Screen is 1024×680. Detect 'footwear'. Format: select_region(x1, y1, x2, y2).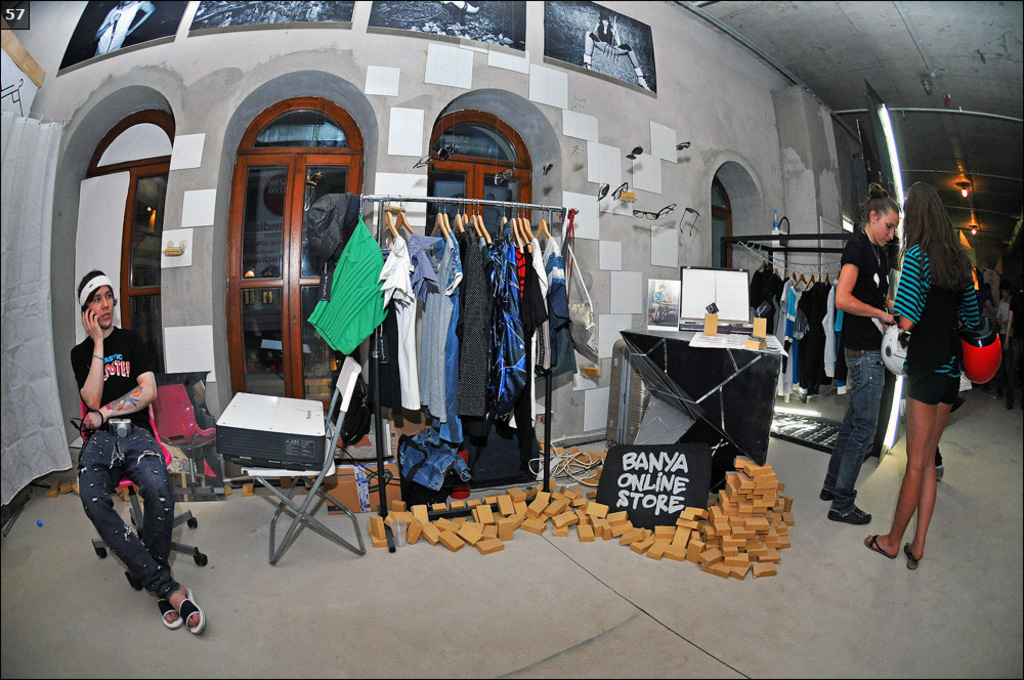
select_region(816, 486, 856, 504).
